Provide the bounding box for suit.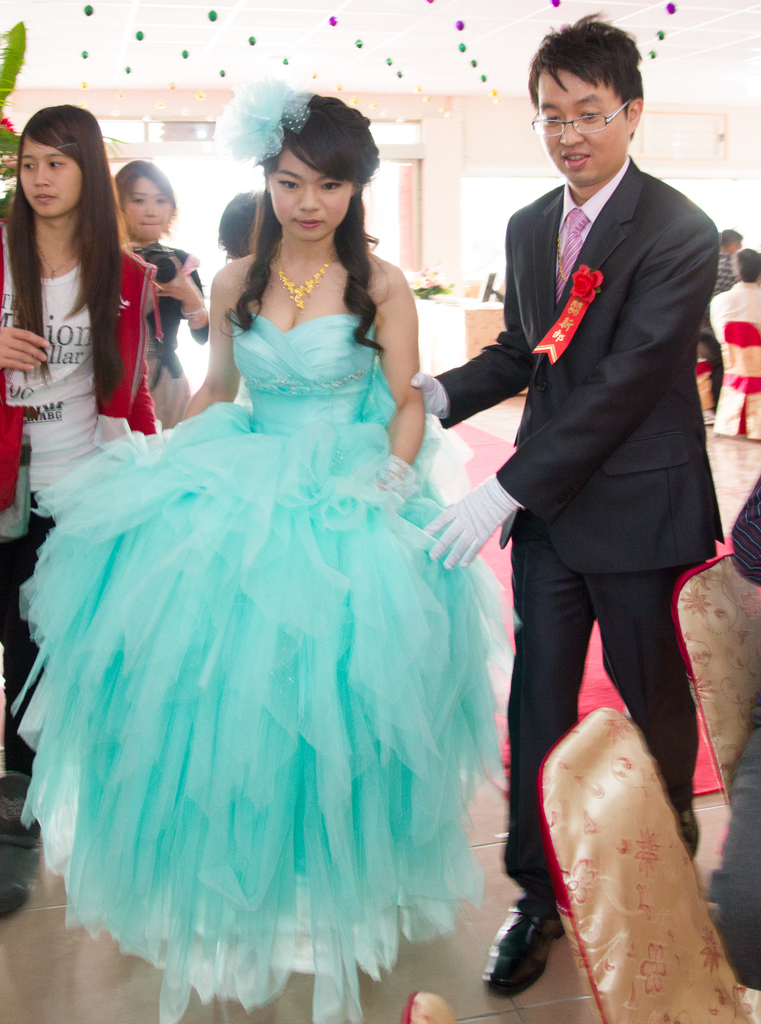
[442, 13, 746, 1023].
